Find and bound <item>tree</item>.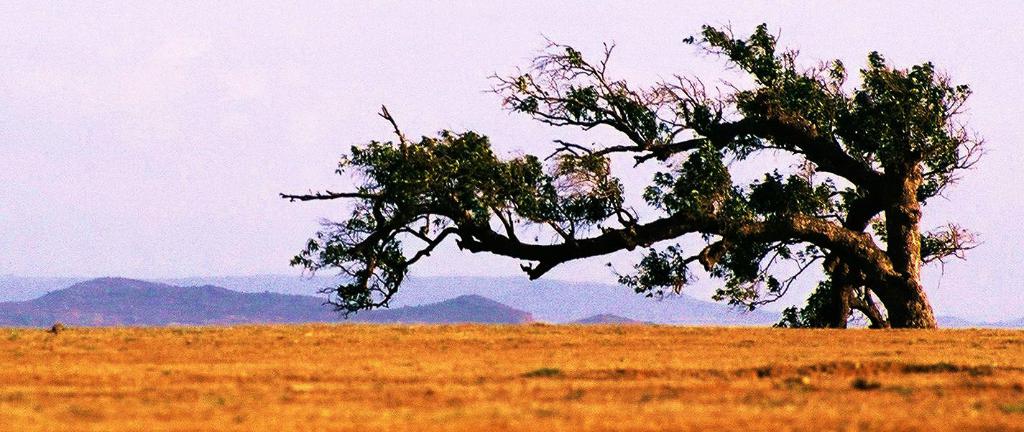
Bound: [246, 20, 987, 331].
